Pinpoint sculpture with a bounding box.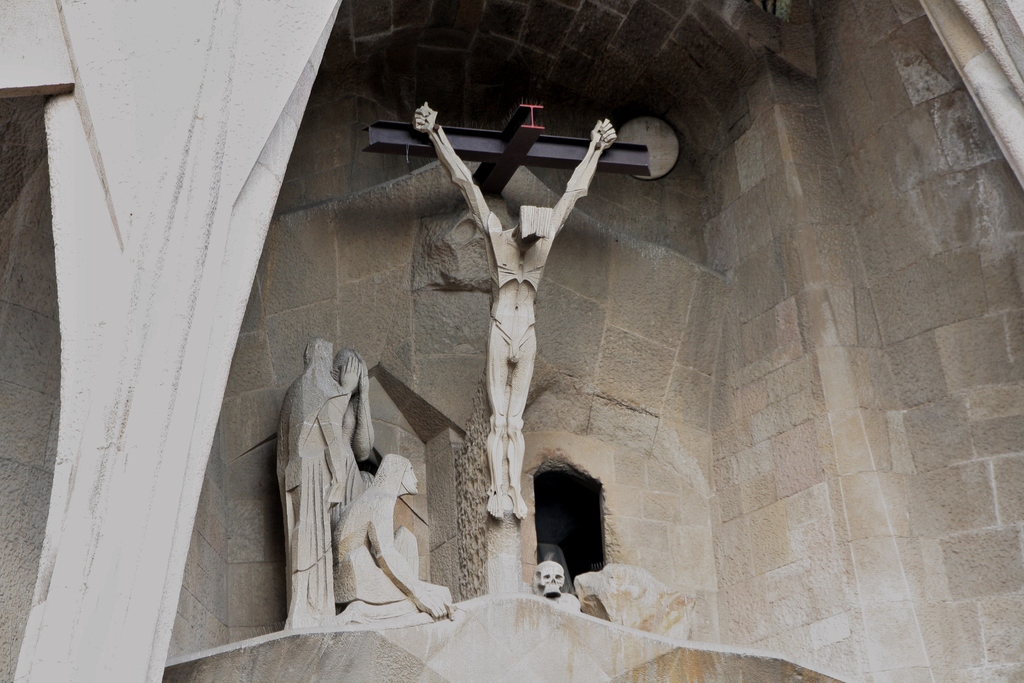
(412,99,620,529).
